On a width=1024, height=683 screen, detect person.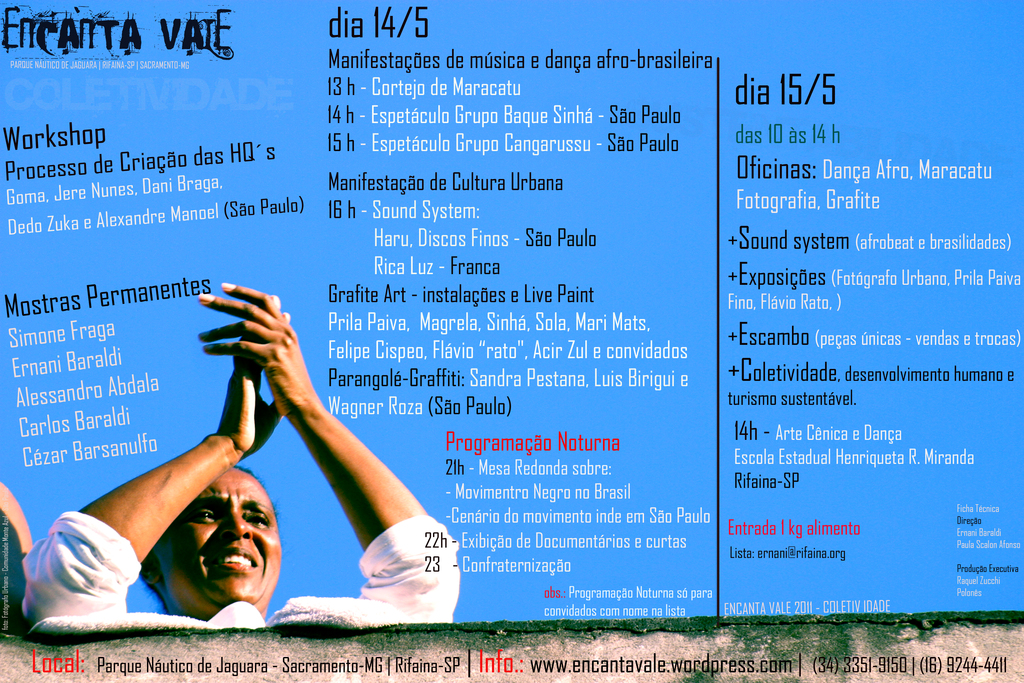
BBox(31, 352, 326, 643).
